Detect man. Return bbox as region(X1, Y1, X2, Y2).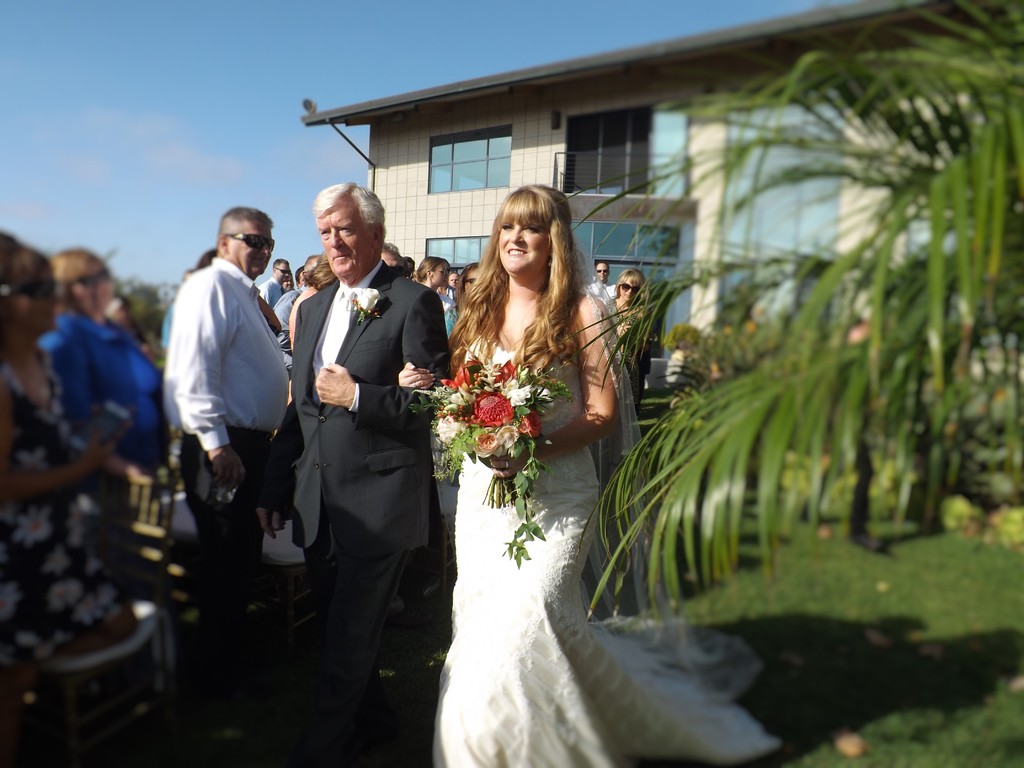
region(292, 268, 307, 290).
